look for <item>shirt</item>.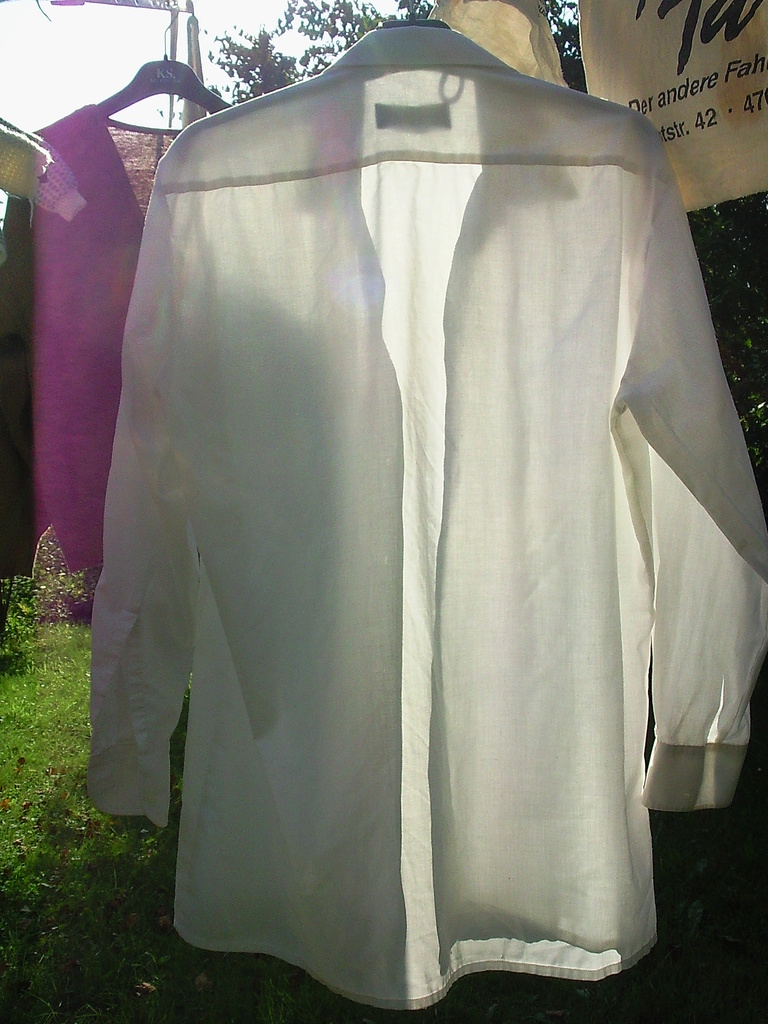
Found: 53/79/761/1023.
